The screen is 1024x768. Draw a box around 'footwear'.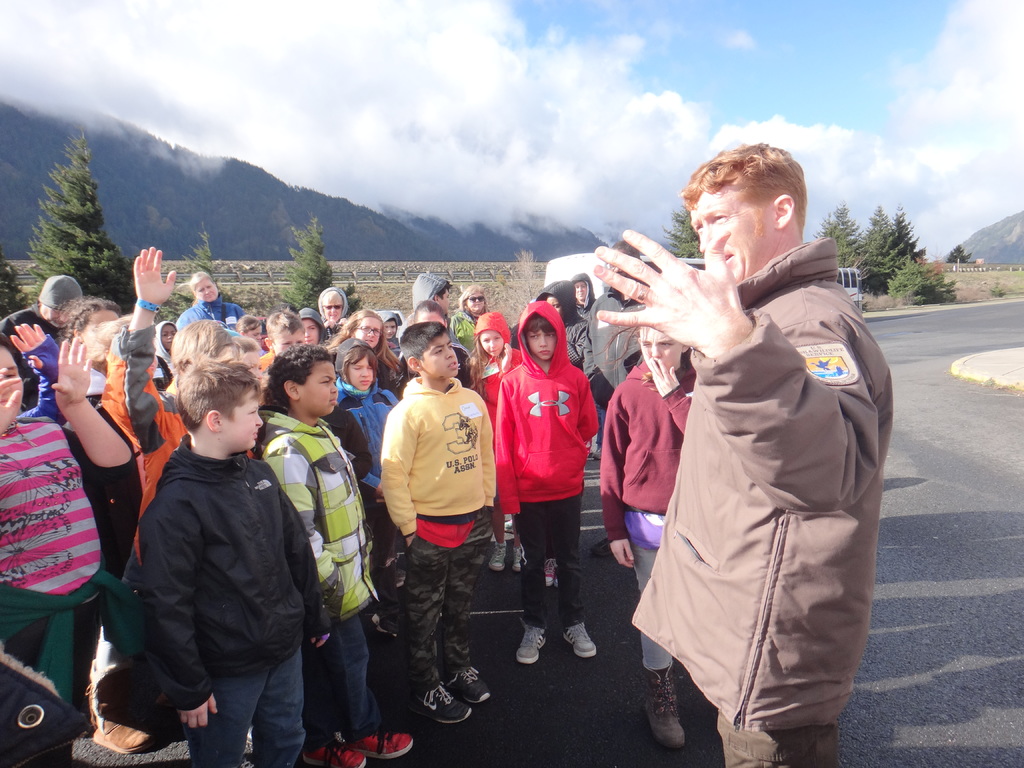
<bbox>395, 569, 408, 590</bbox>.
